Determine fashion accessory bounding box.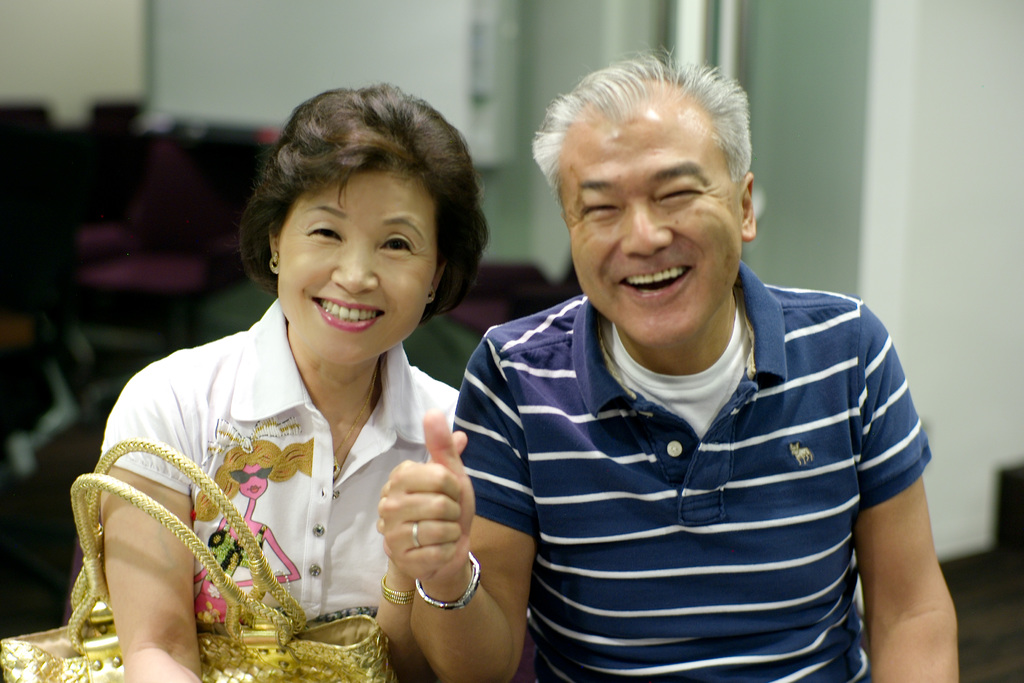
Determined: {"left": 409, "top": 523, "right": 420, "bottom": 547}.
